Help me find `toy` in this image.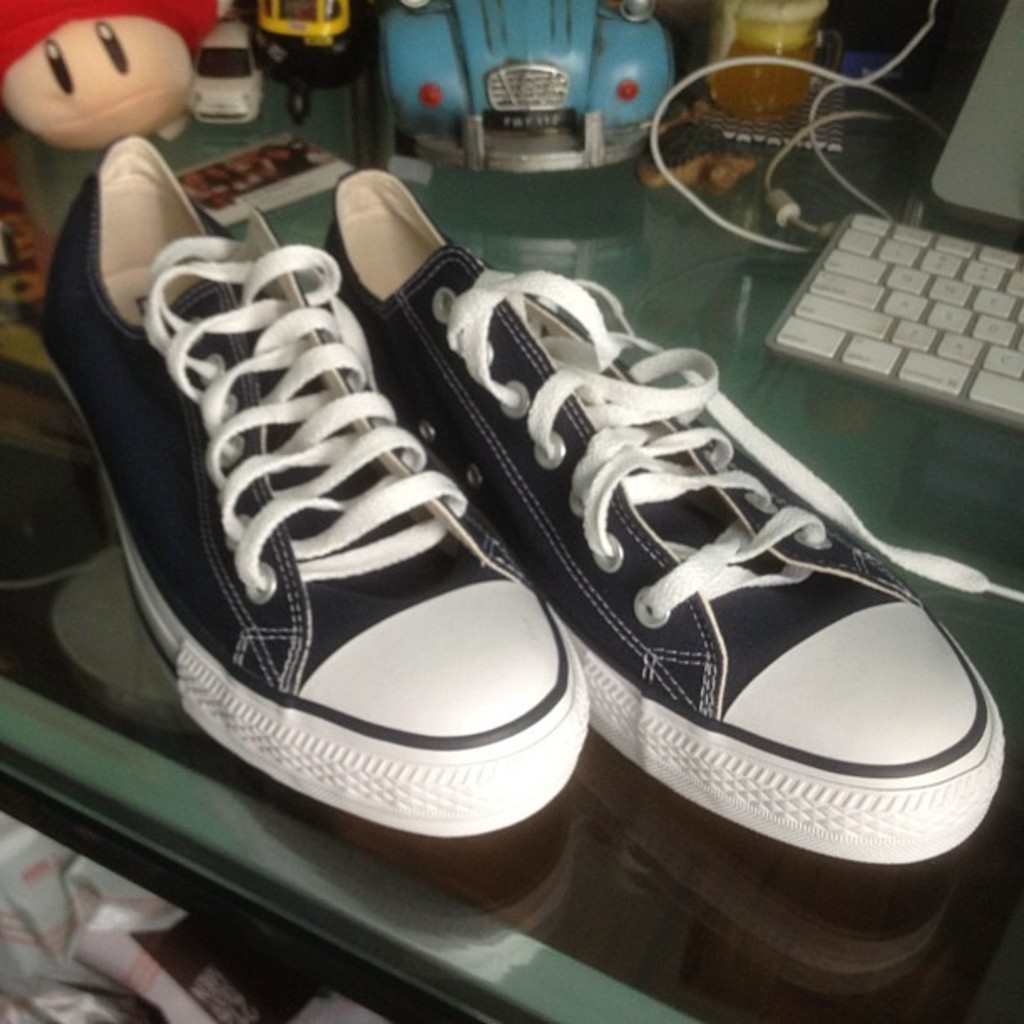
Found it: <bbox>182, 7, 278, 131</bbox>.
